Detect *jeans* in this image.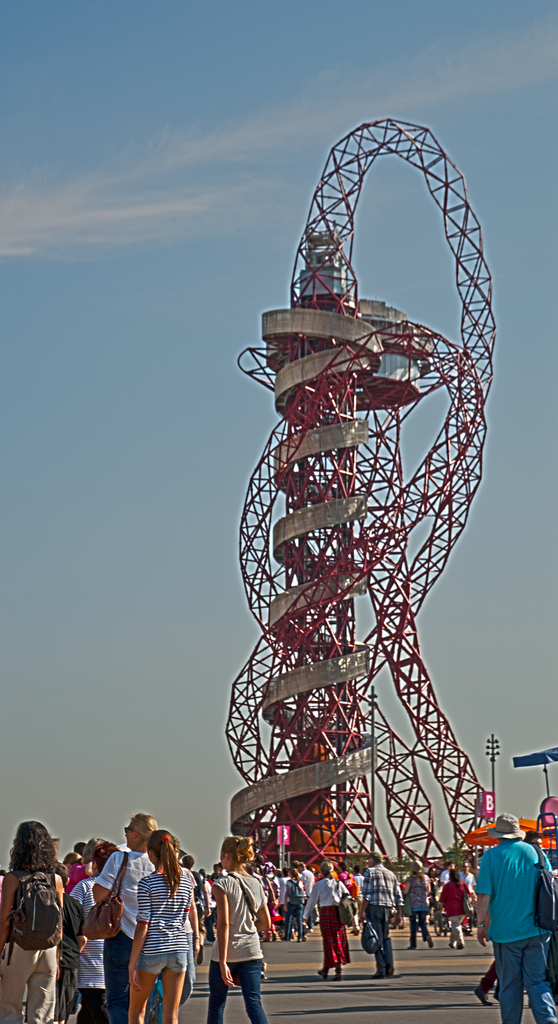
Detection: <box>205,961,261,1023</box>.
